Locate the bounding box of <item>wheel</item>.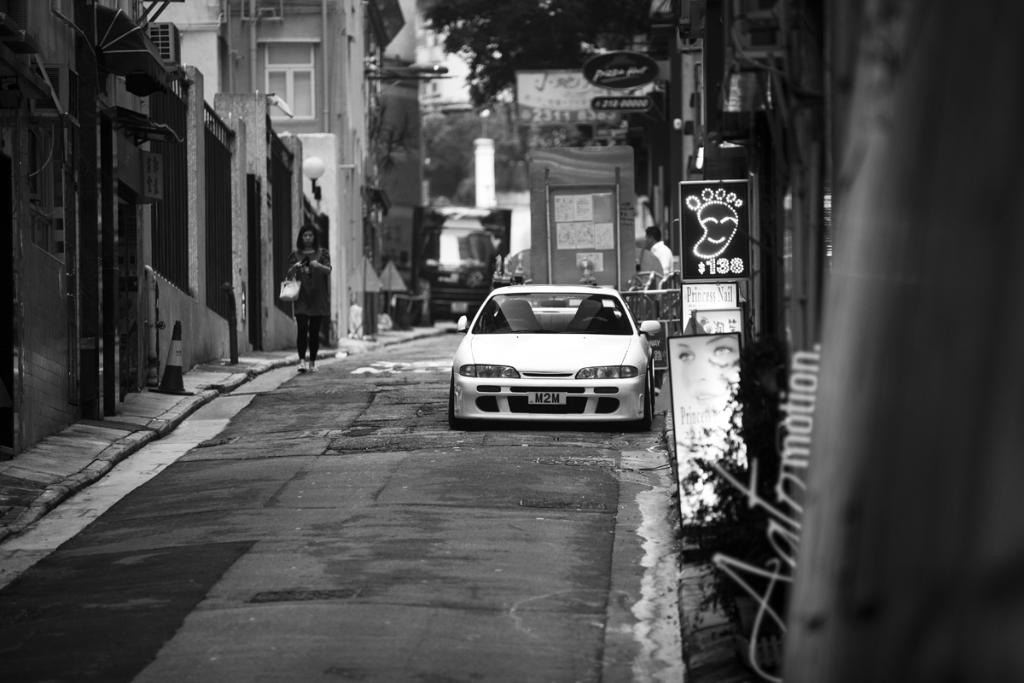
Bounding box: 450/381/476/431.
